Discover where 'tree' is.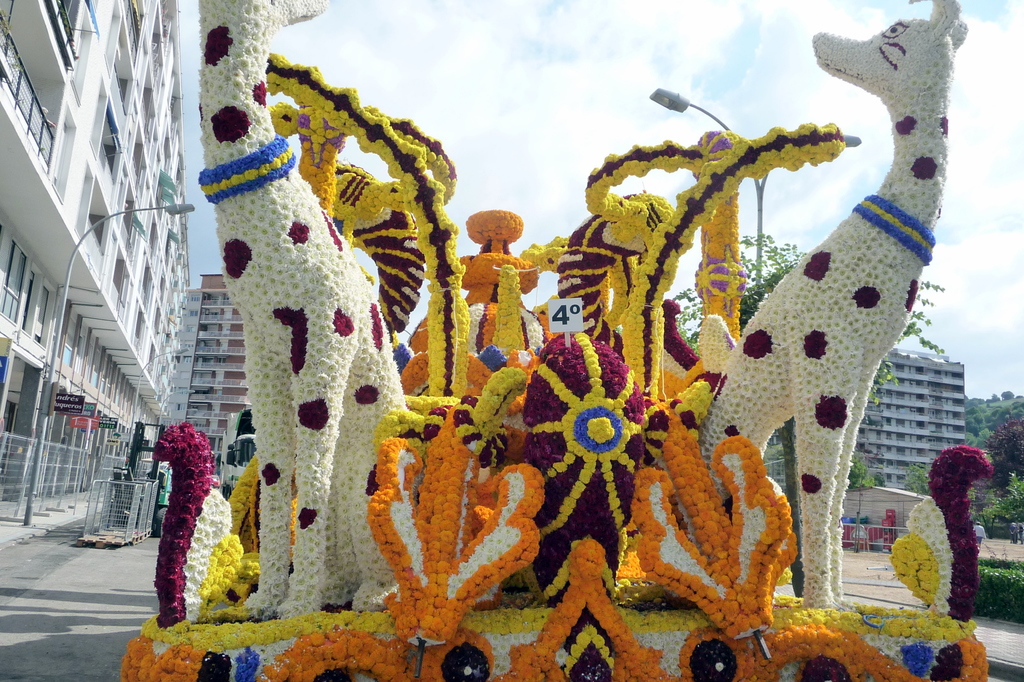
Discovered at 669/229/950/601.
